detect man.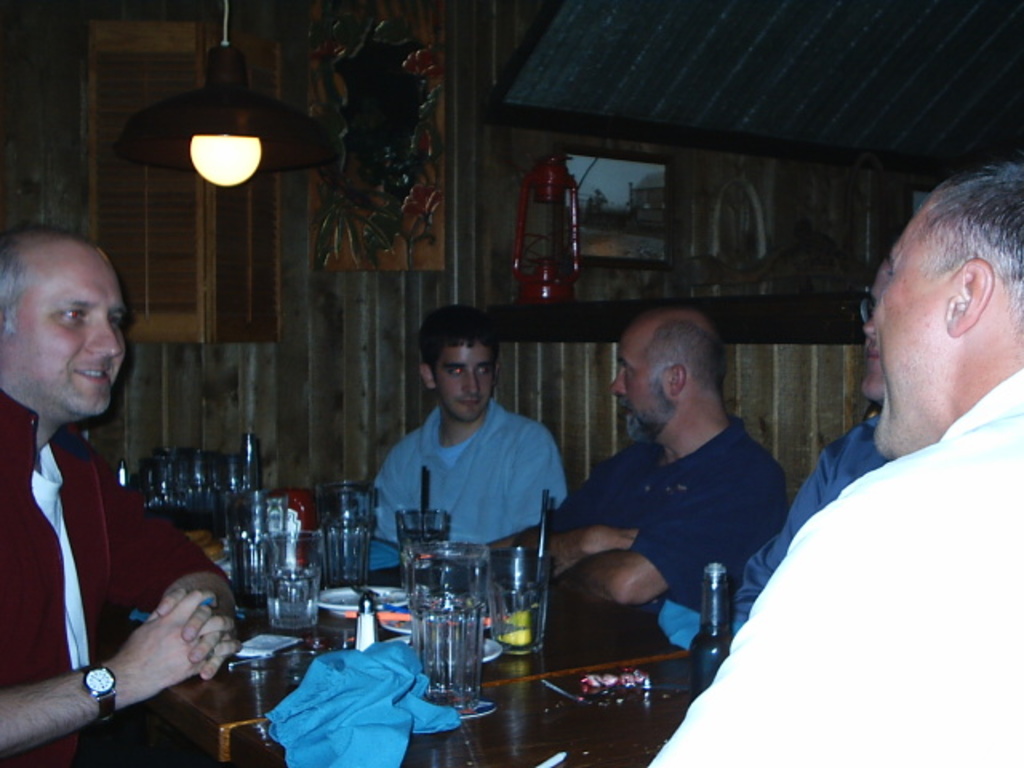
Detected at 365, 301, 570, 552.
